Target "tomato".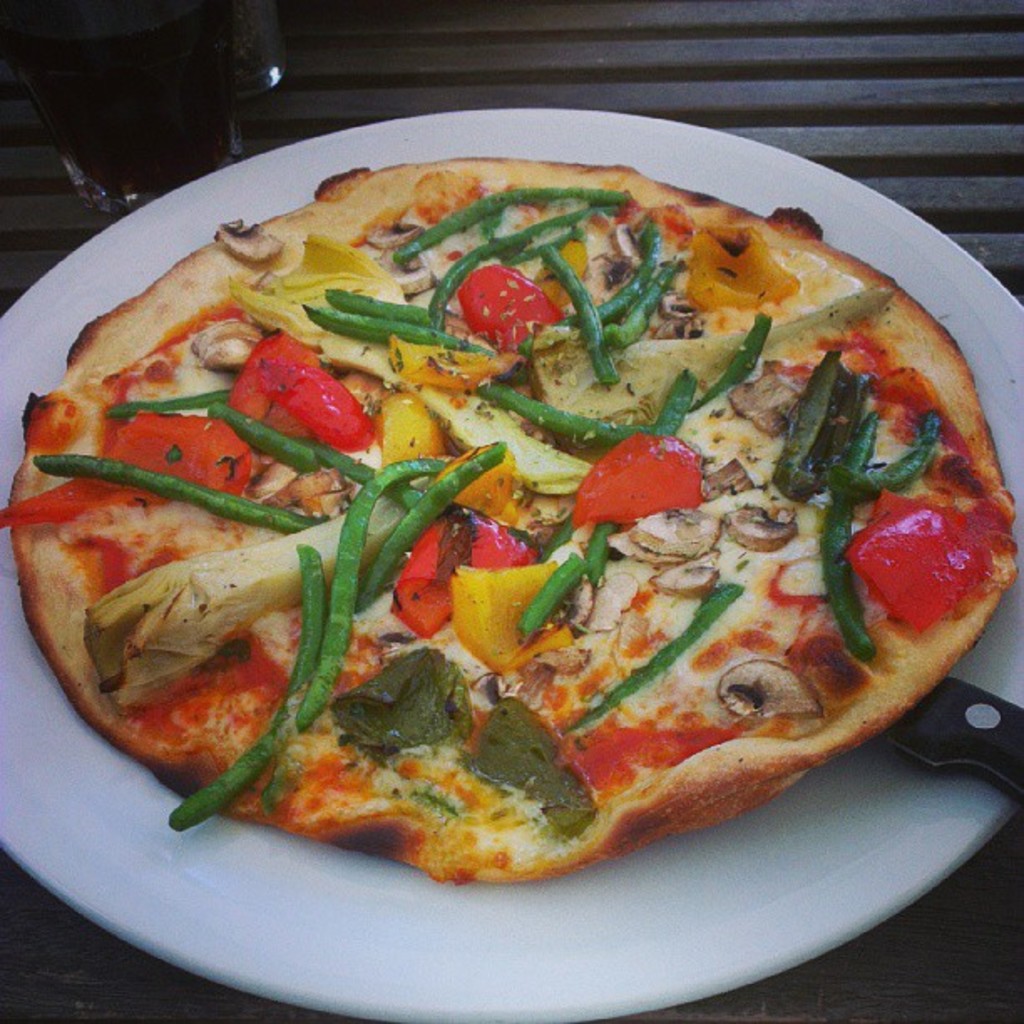
Target region: x1=455, y1=269, x2=562, y2=358.
